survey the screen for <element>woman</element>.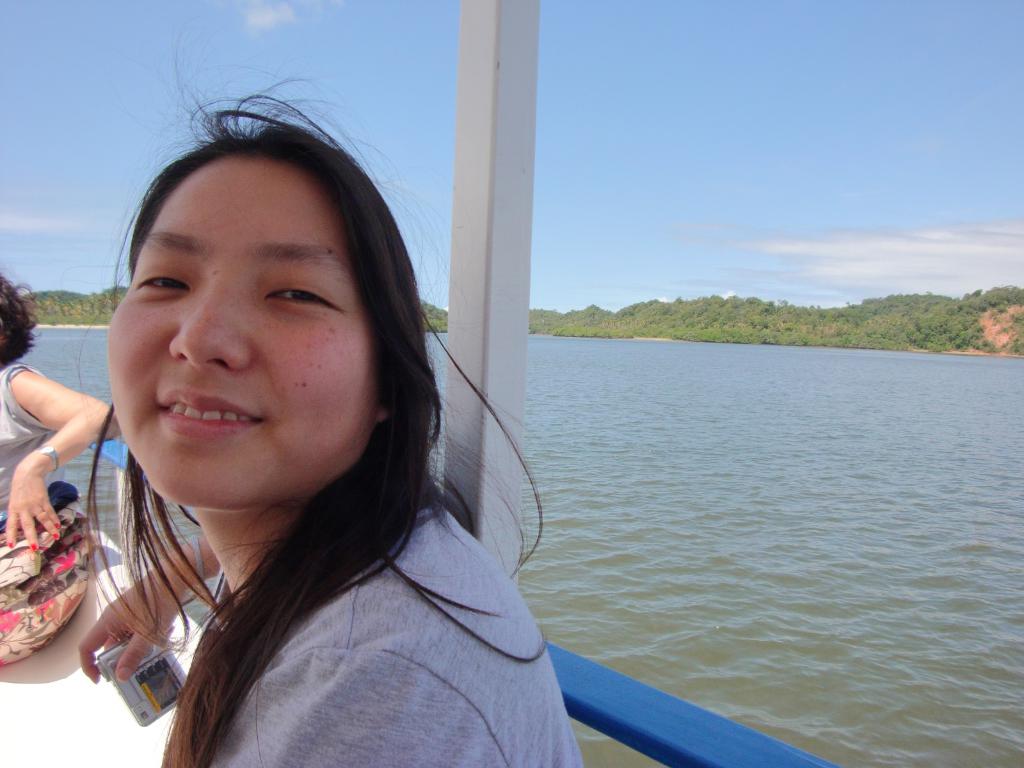
Survey found: box(79, 40, 589, 767).
